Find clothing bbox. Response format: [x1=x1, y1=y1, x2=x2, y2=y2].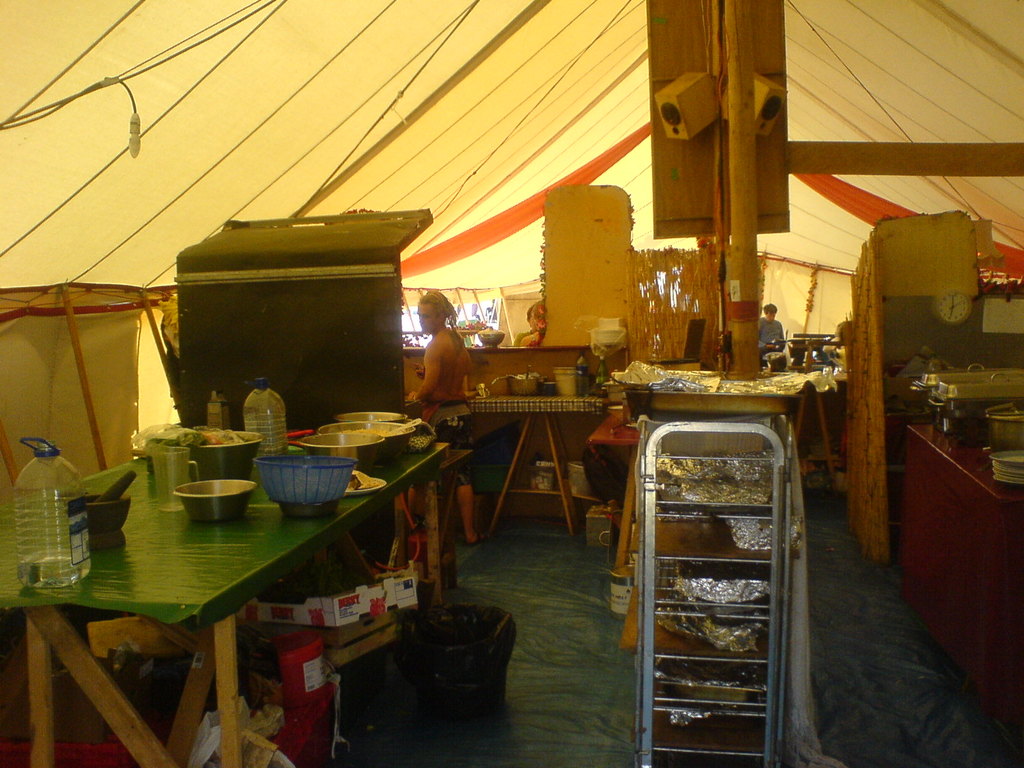
[x1=756, y1=315, x2=786, y2=369].
